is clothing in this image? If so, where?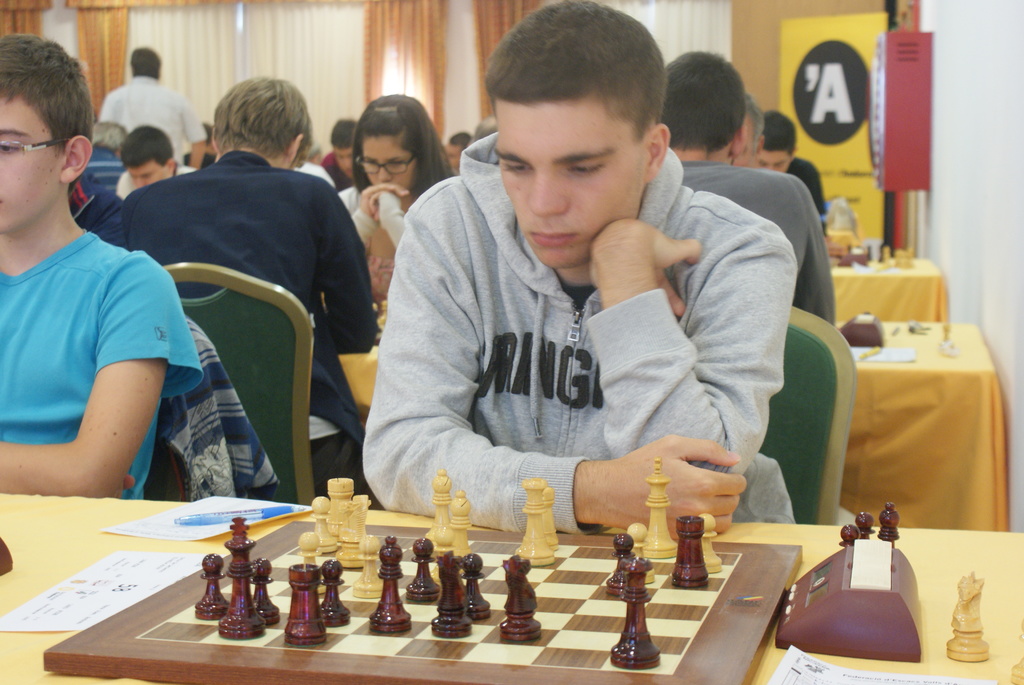
Yes, at select_region(293, 157, 336, 187).
